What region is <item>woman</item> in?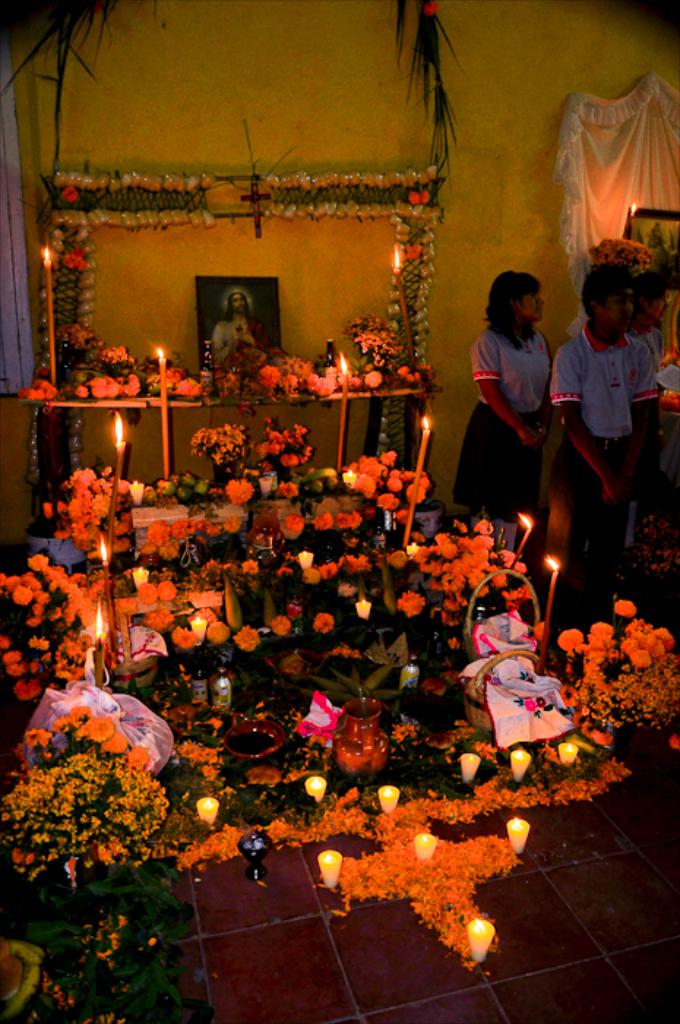
box=[465, 252, 566, 525].
